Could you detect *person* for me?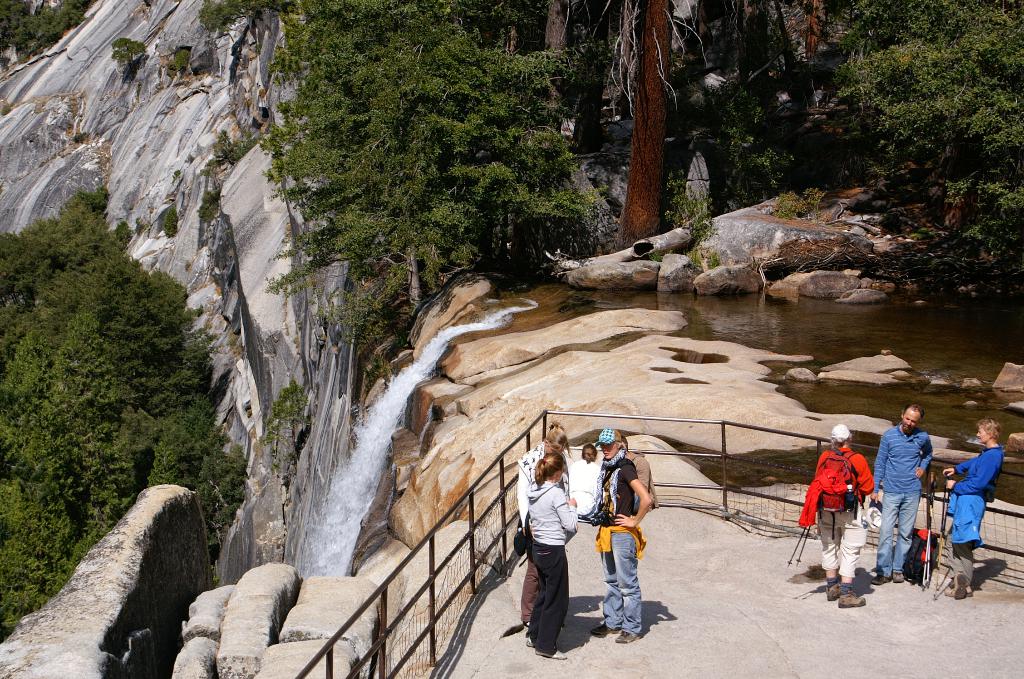
Detection result: 938, 418, 1010, 601.
